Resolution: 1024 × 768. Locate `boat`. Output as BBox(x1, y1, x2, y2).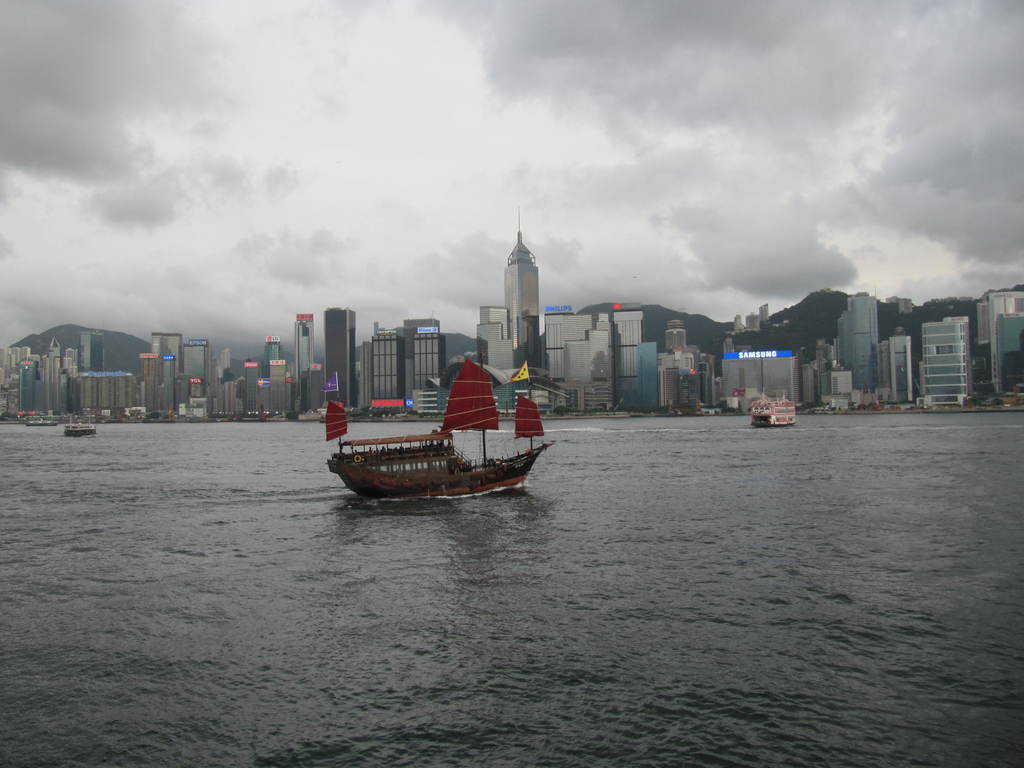
BBox(754, 384, 799, 431).
